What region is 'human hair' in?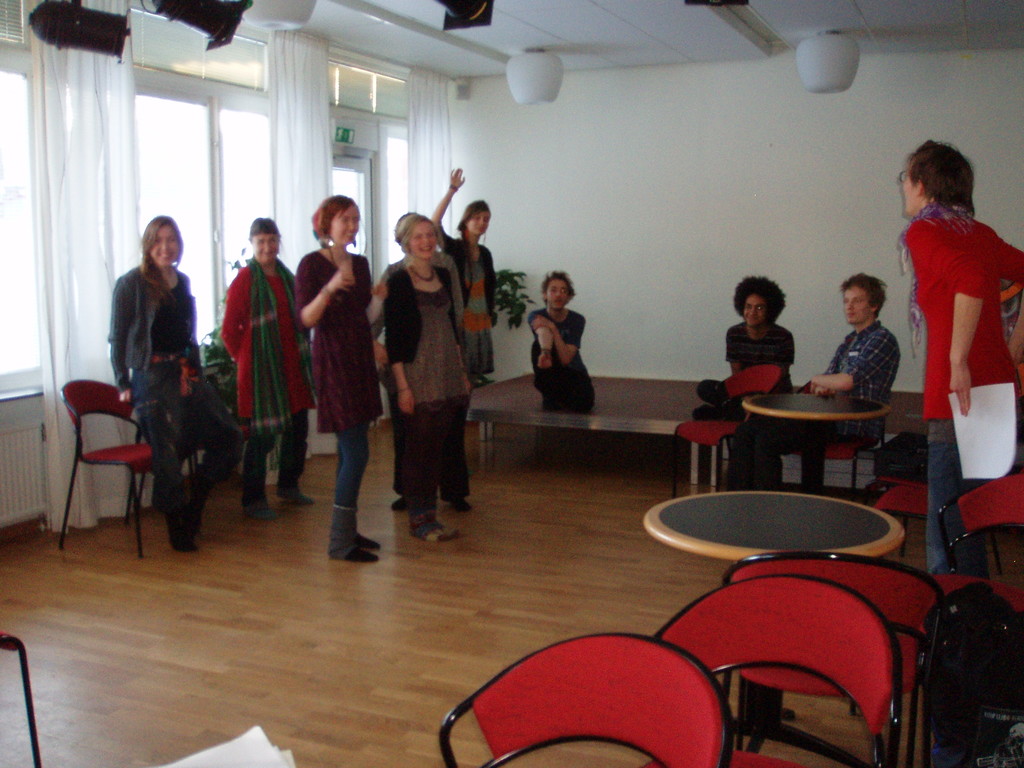
139:218:187:318.
